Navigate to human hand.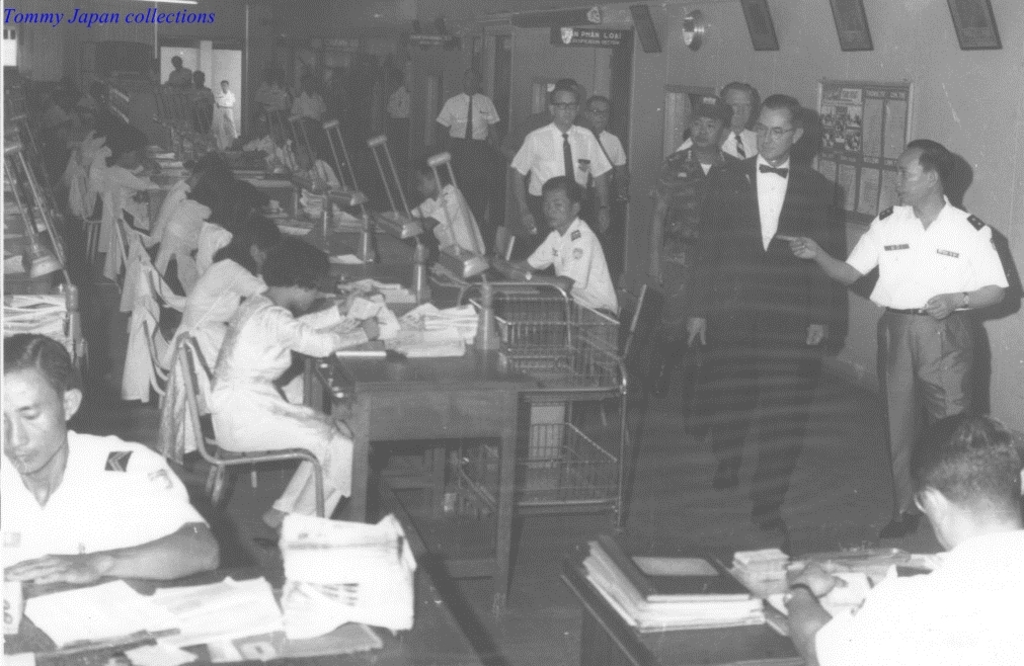
Navigation target: rect(782, 563, 848, 598).
